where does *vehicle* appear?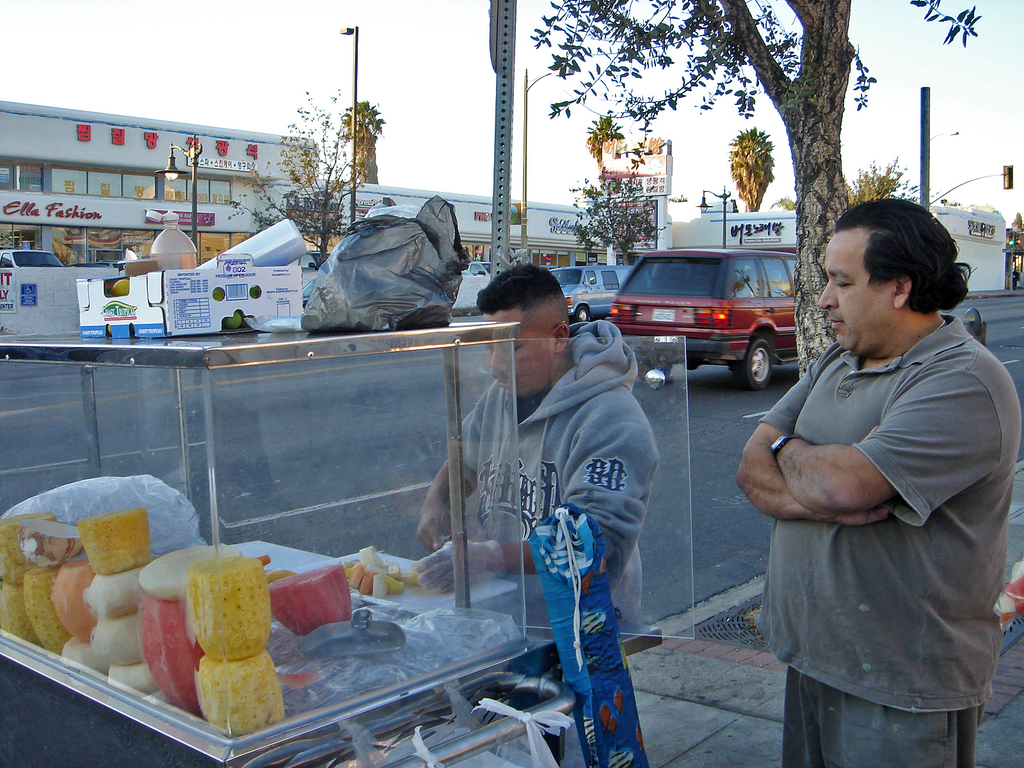
Appears at <region>467, 260, 491, 276</region>.
